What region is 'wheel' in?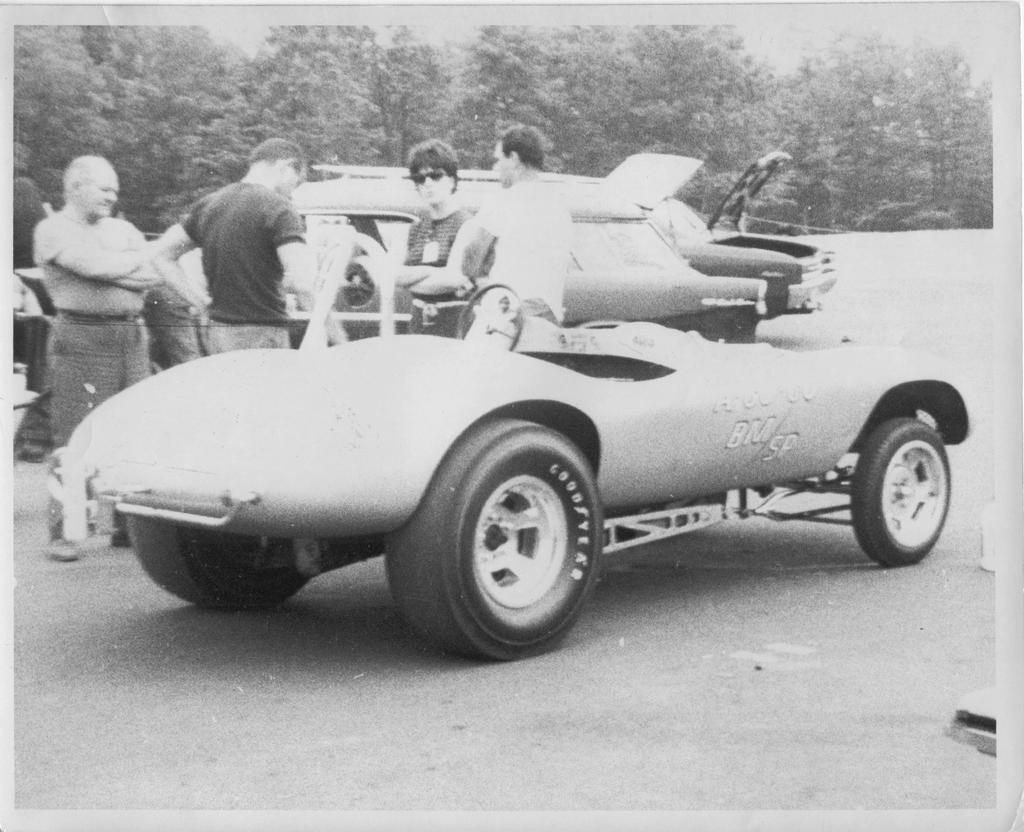
{"x1": 129, "y1": 516, "x2": 317, "y2": 610}.
